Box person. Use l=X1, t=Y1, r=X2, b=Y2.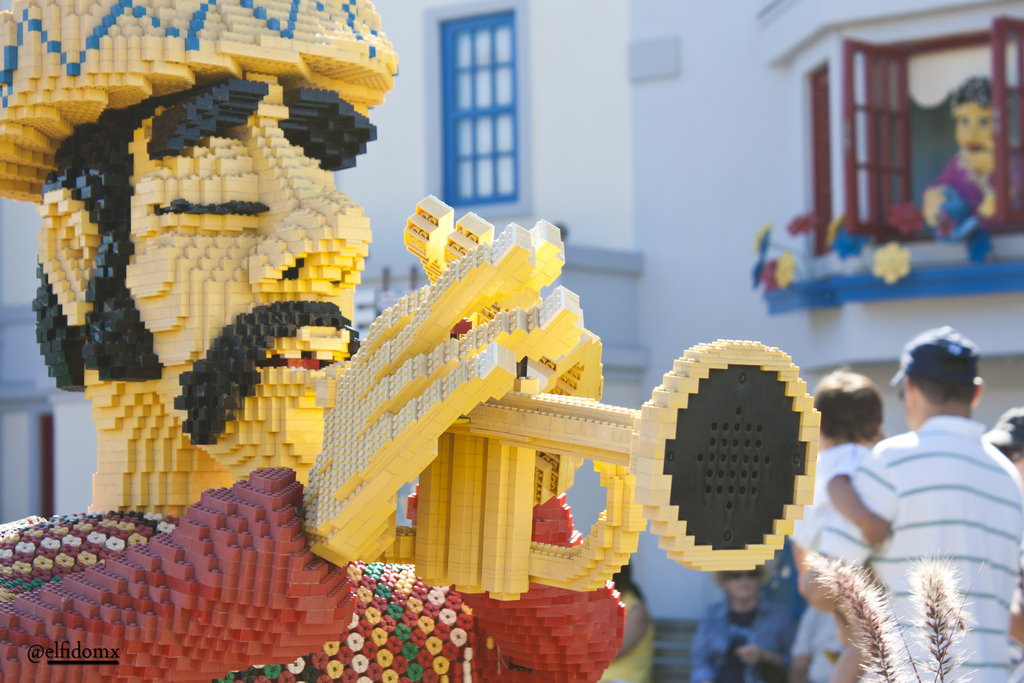
l=788, t=360, r=900, b=682.
